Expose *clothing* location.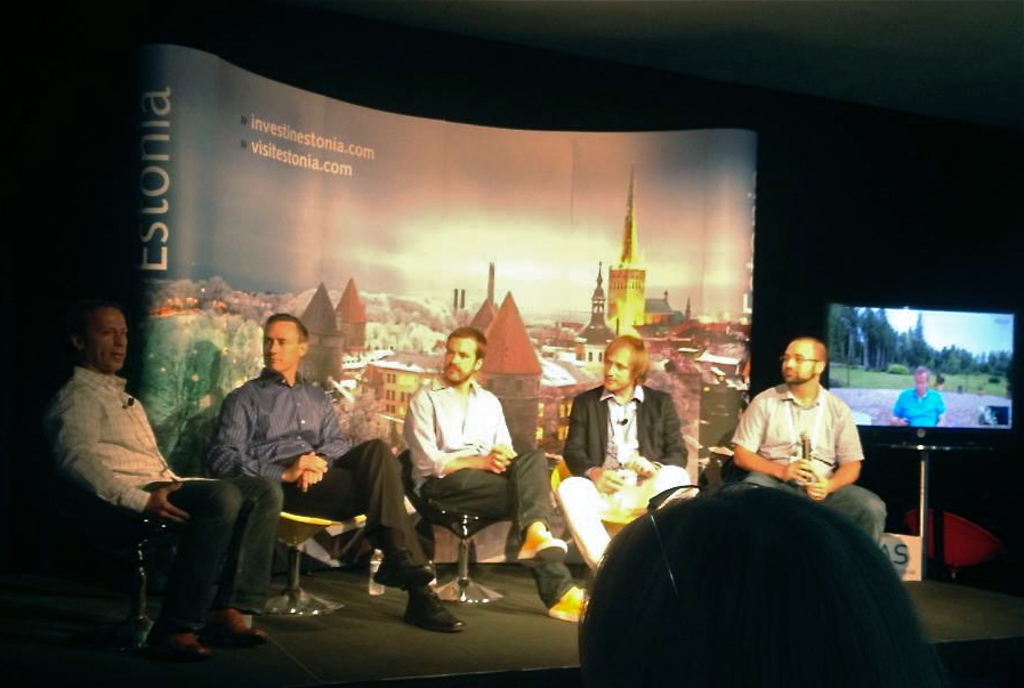
Exposed at rect(554, 378, 690, 569).
